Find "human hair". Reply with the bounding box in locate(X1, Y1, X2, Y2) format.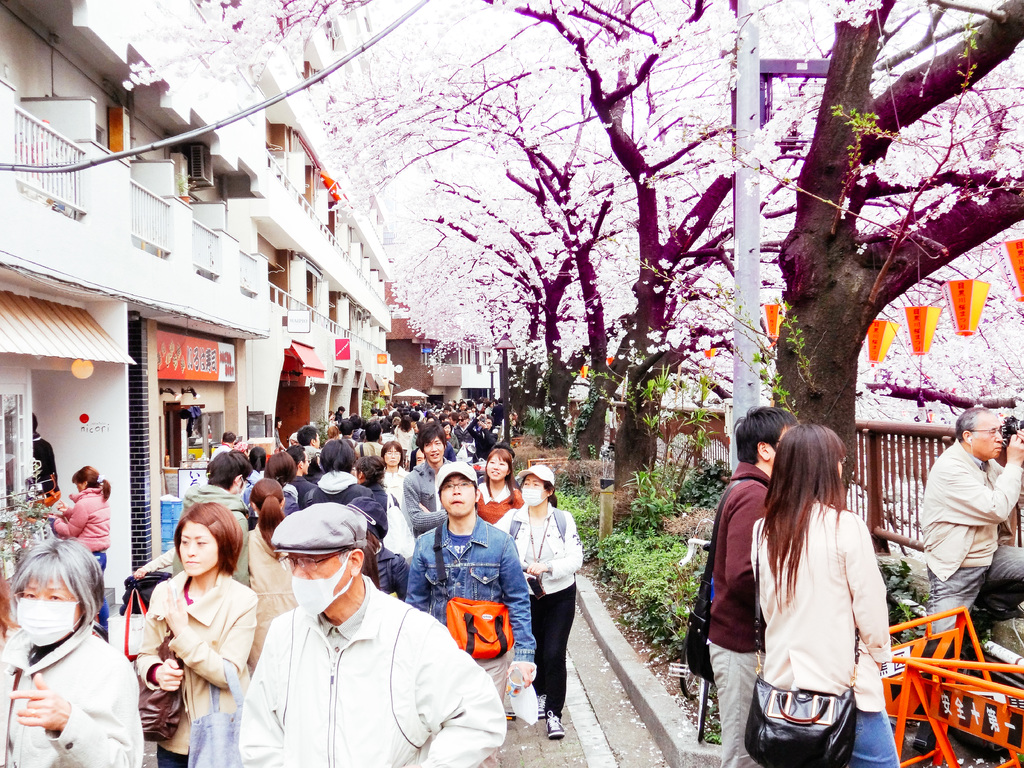
locate(733, 404, 797, 463).
